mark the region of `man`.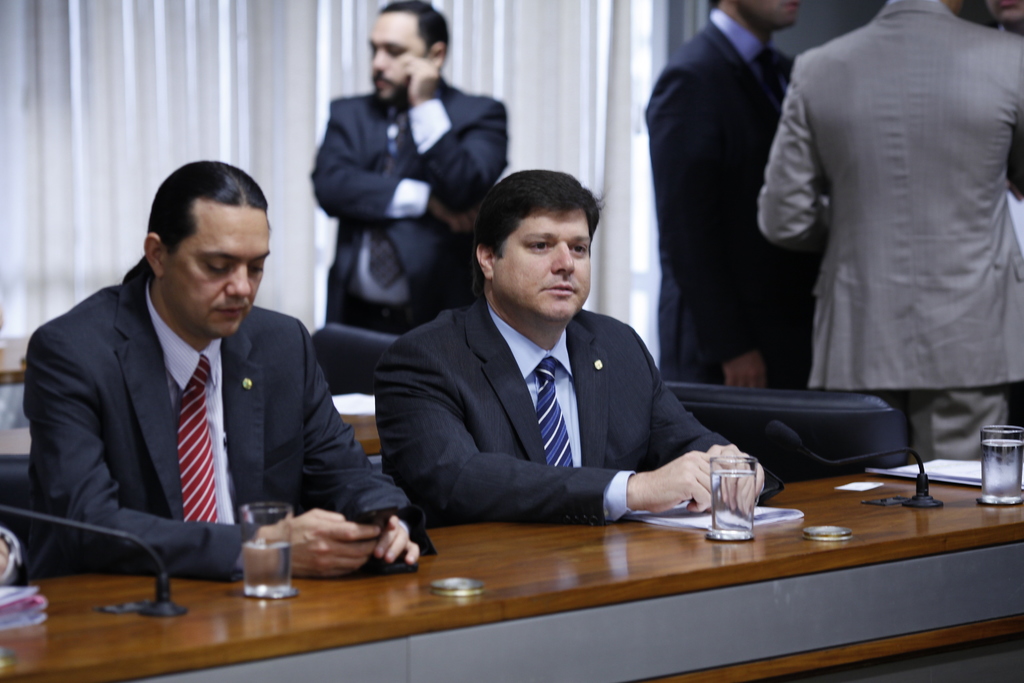
Region: 309:0:510:338.
